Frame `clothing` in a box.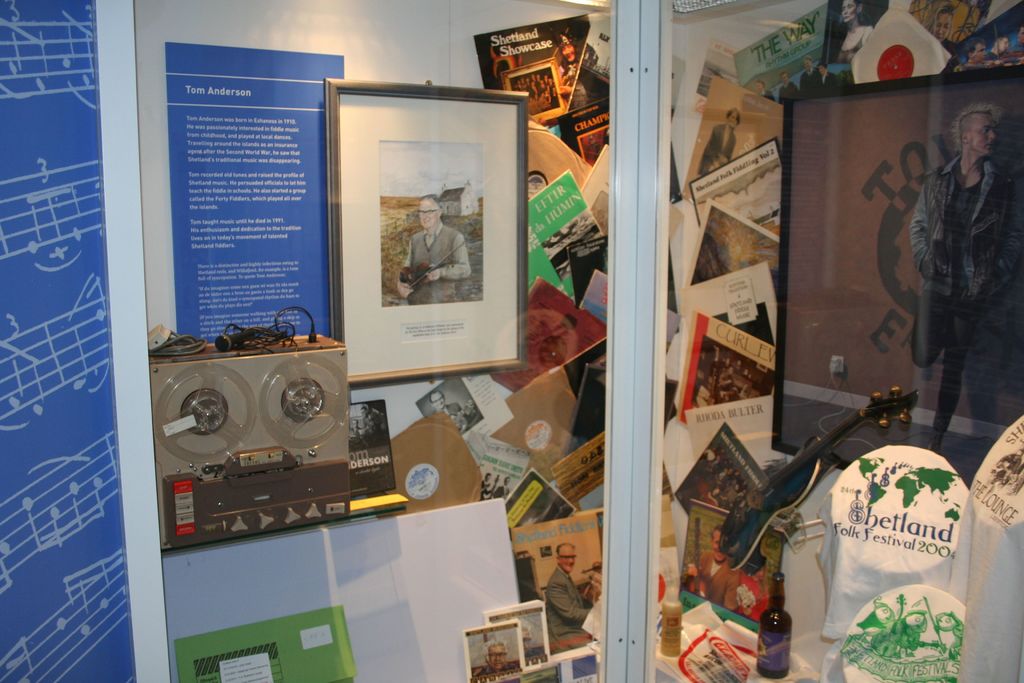
700/121/740/175.
